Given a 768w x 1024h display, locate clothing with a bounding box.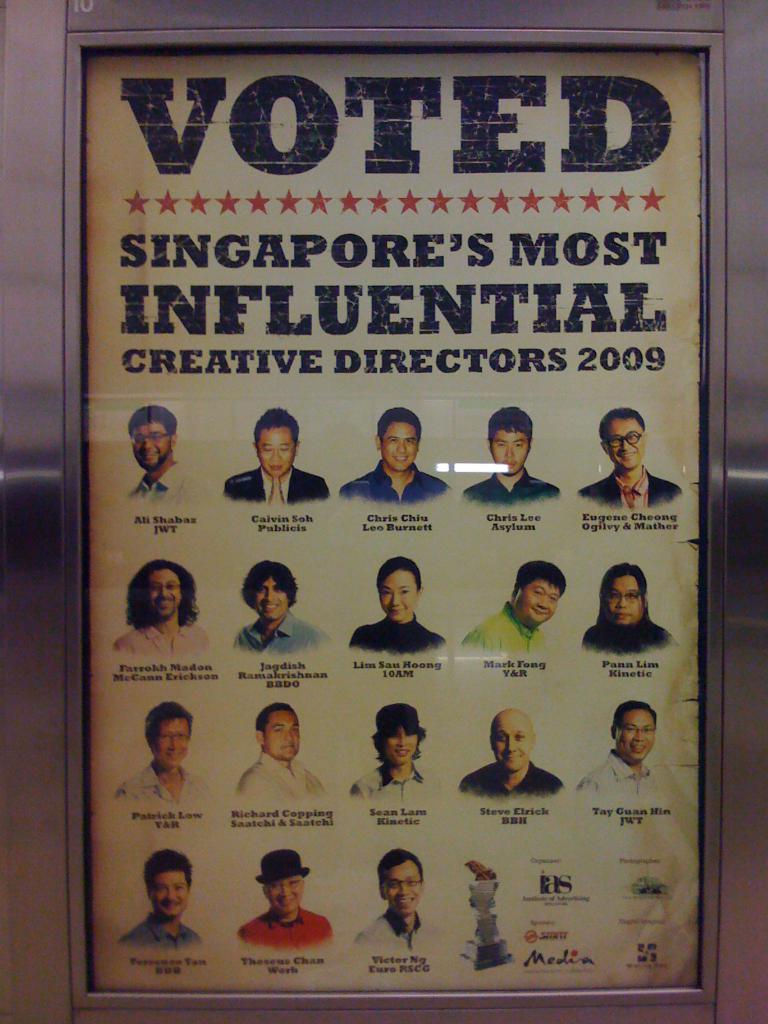
Located: pyautogui.locateOnScreen(577, 750, 664, 815).
